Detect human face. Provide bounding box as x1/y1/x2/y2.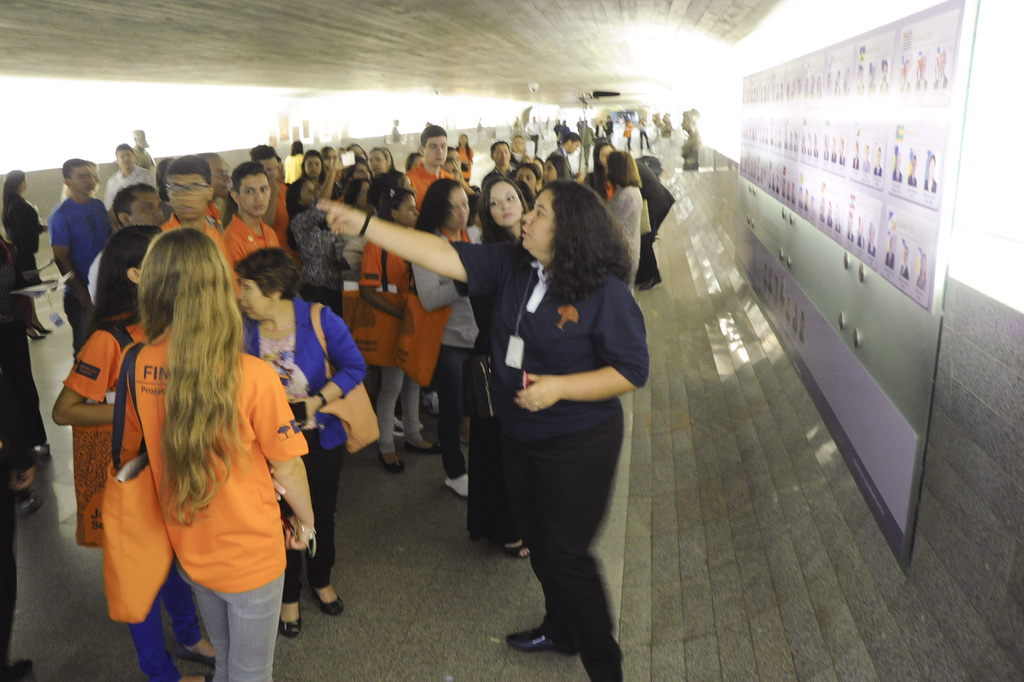
567/140/579/154.
